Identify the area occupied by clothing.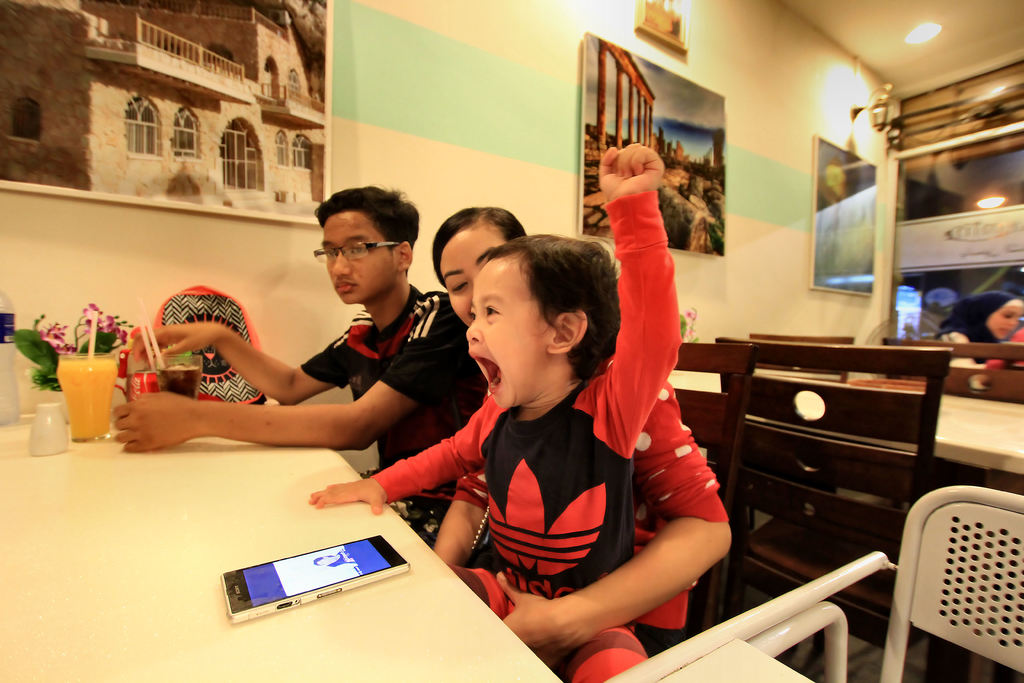
Area: [460, 360, 723, 655].
